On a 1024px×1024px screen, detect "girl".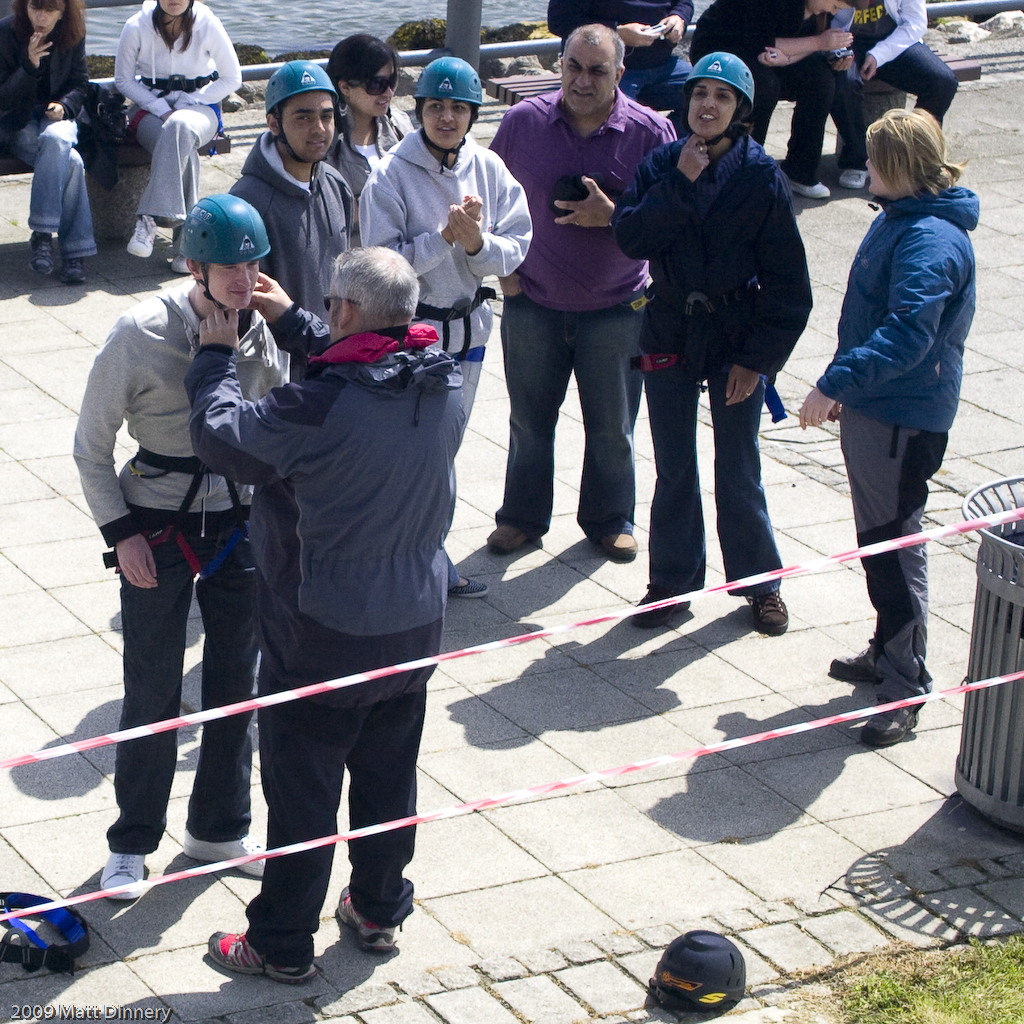
select_region(109, 0, 240, 263).
